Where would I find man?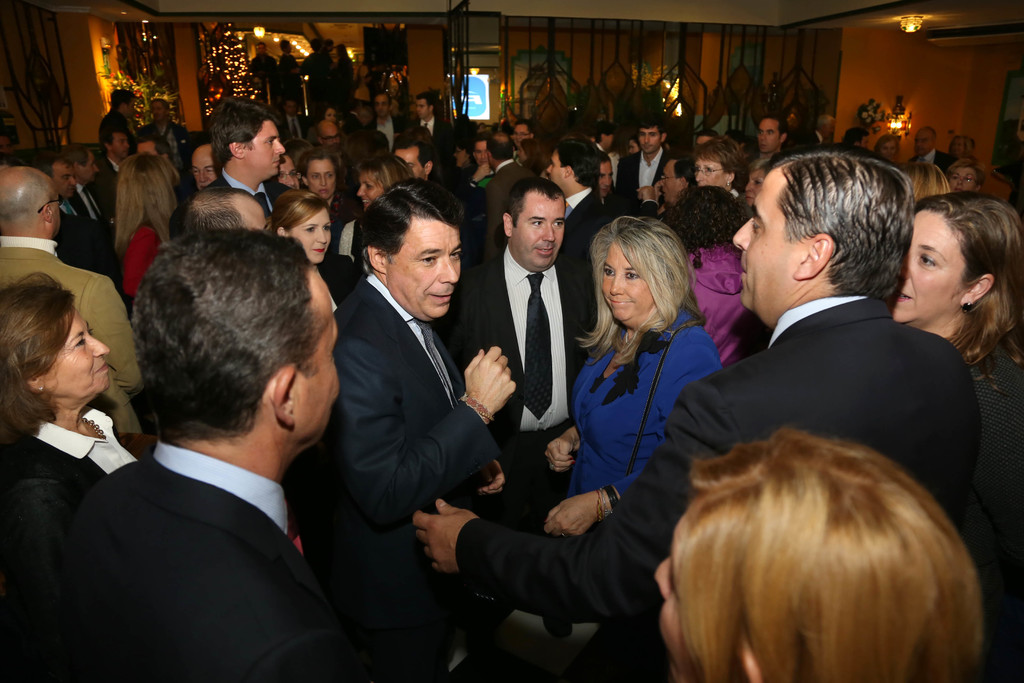
At select_region(804, 120, 837, 147).
